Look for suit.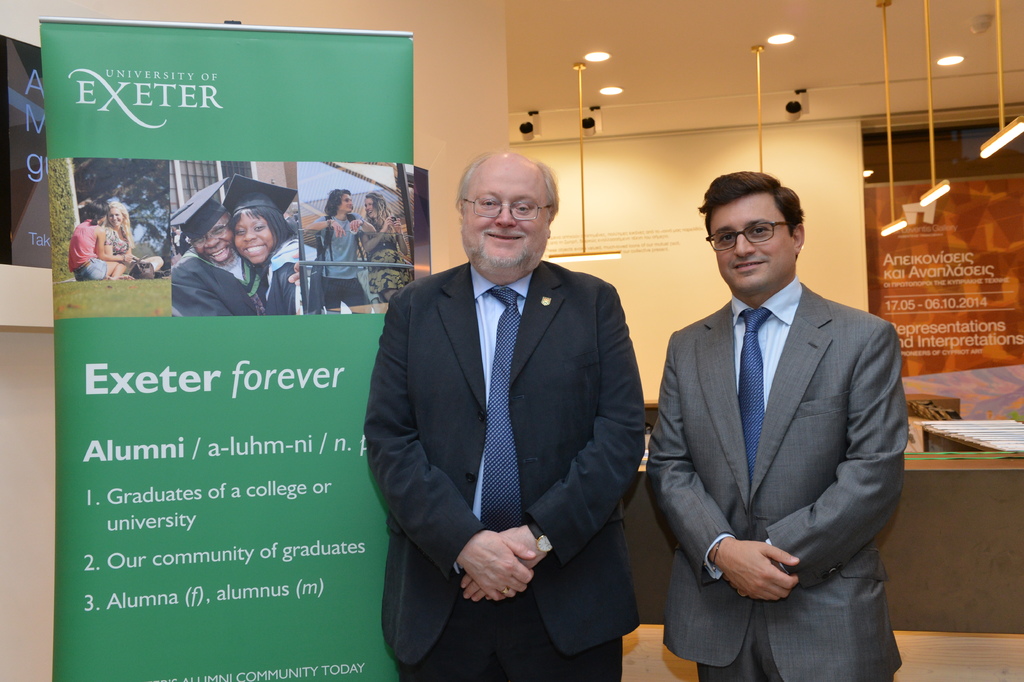
Found: box(364, 160, 650, 681).
